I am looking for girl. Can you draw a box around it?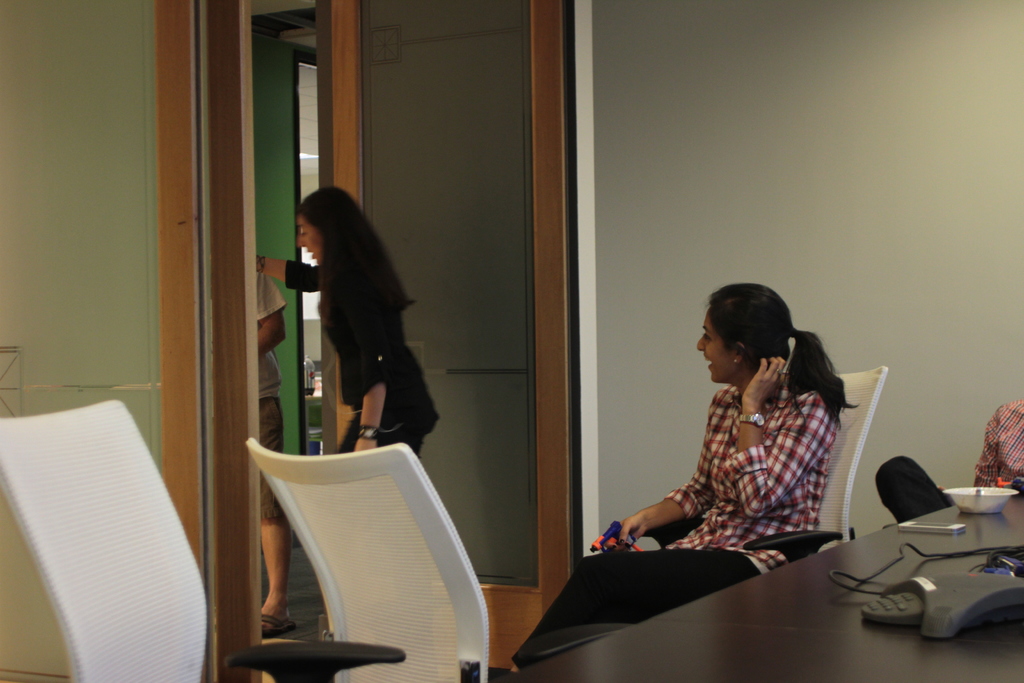
Sure, the bounding box is detection(513, 285, 862, 677).
